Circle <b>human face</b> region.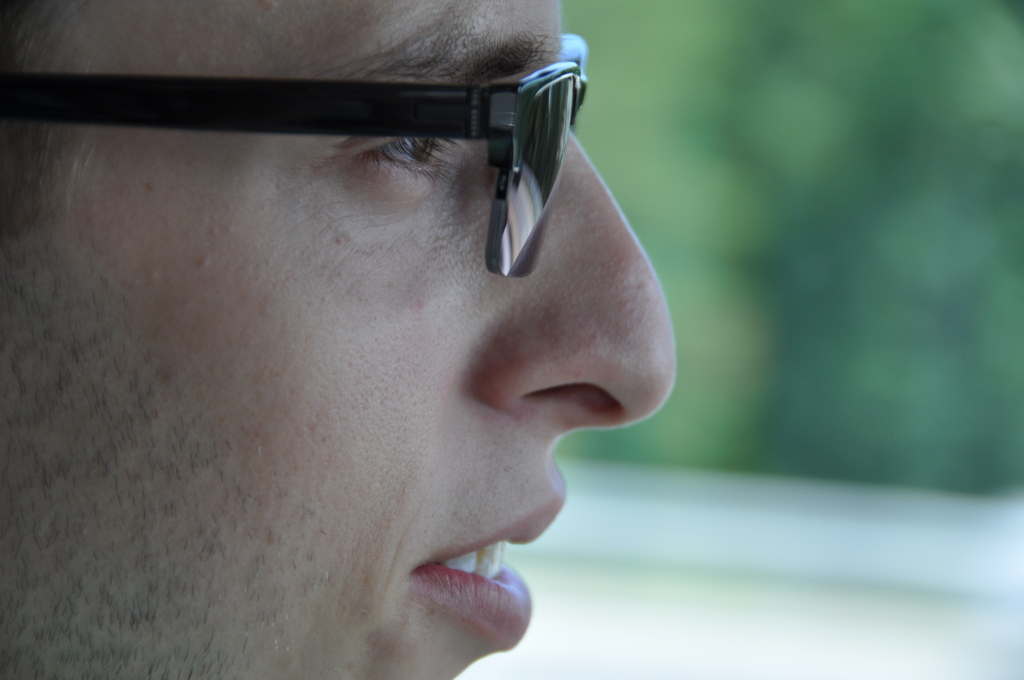
Region: (x1=0, y1=0, x2=676, y2=679).
